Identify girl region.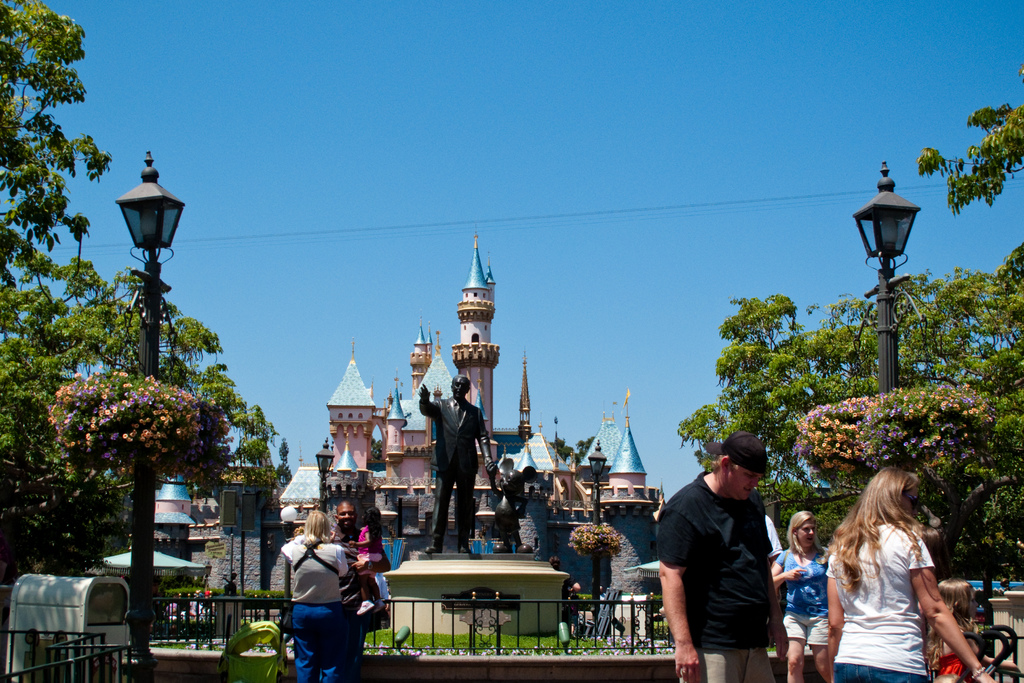
Region: region(346, 504, 384, 620).
